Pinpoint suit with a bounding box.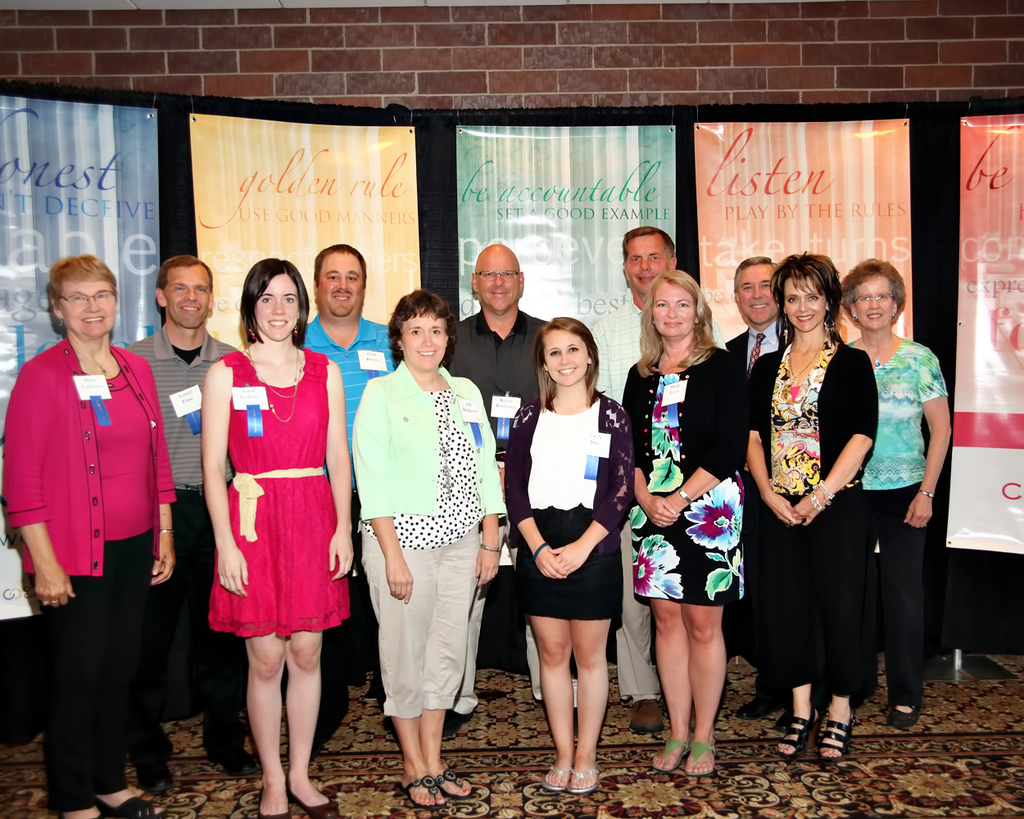
box(721, 329, 786, 687).
